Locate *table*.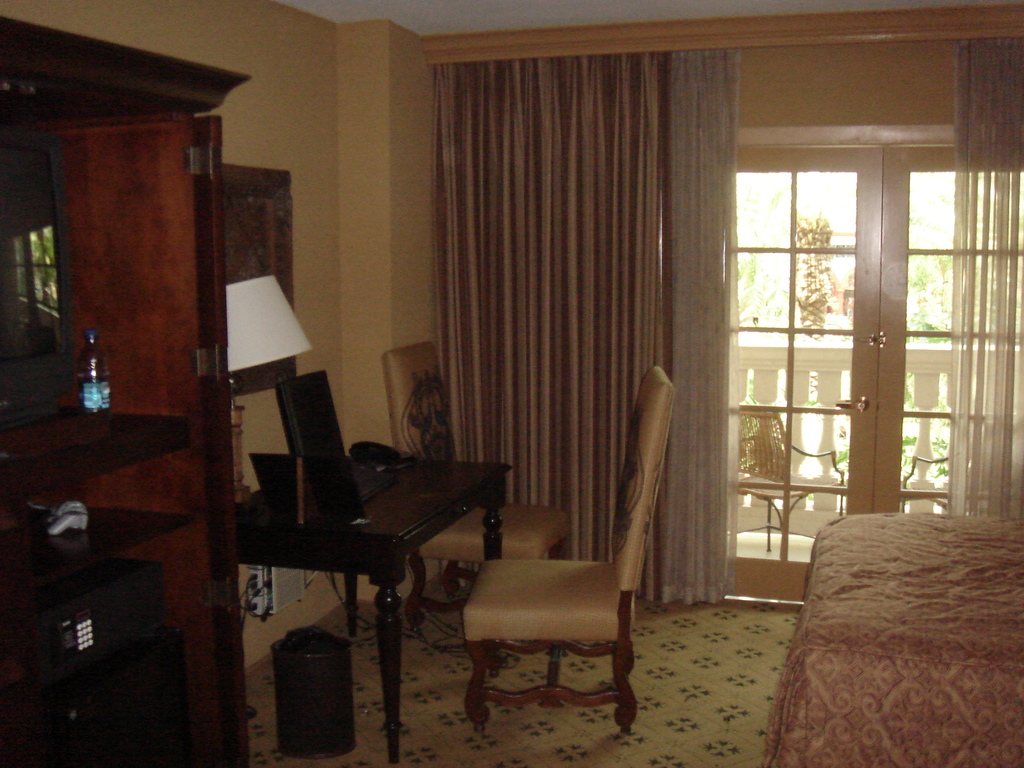
Bounding box: (x1=238, y1=445, x2=512, y2=767).
